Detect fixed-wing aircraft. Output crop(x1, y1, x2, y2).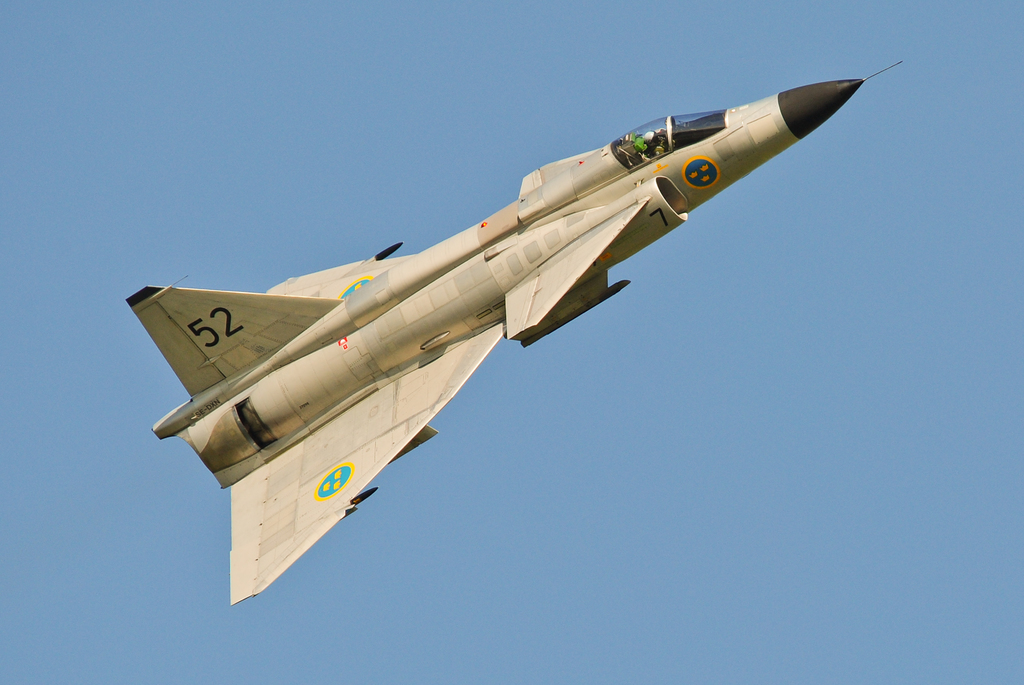
crop(122, 58, 905, 609).
